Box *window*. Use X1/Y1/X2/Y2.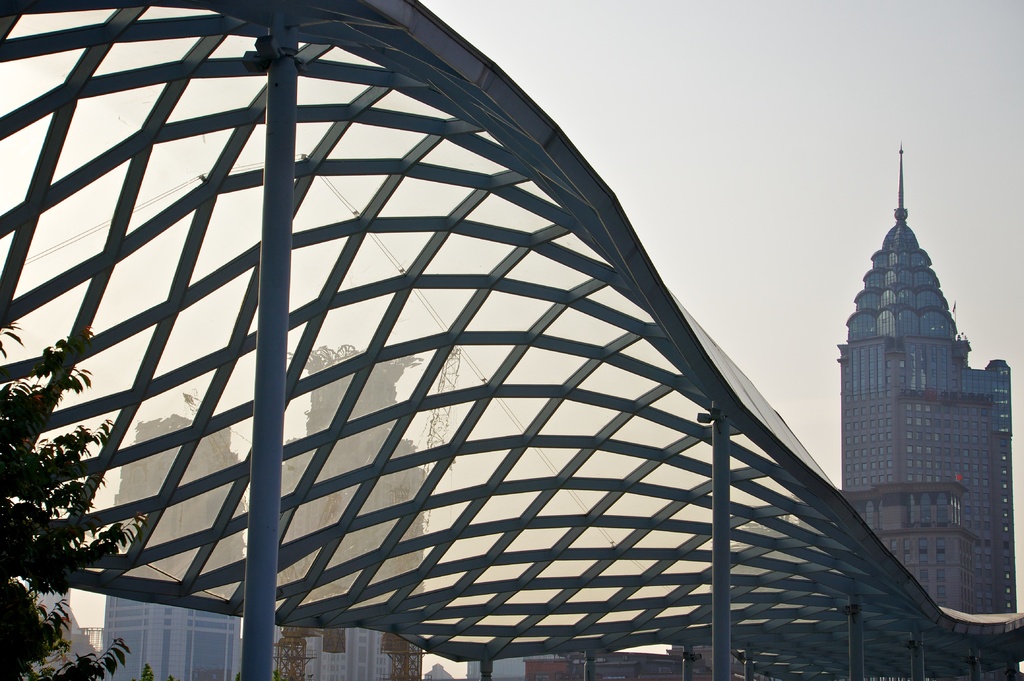
845/365/849/376.
